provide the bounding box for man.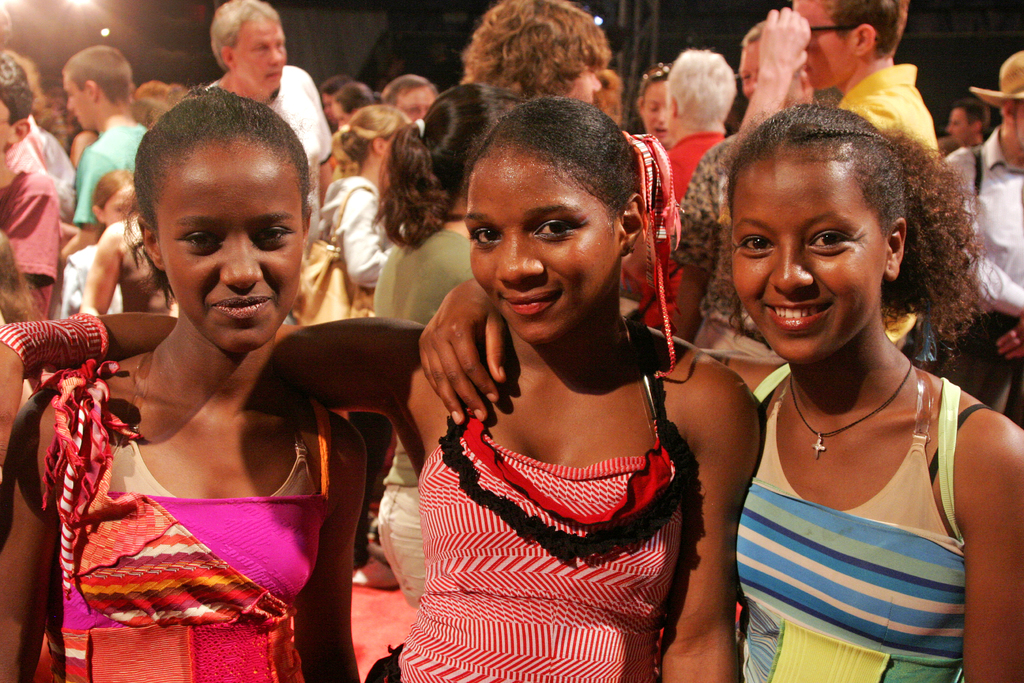
detection(203, 0, 332, 247).
